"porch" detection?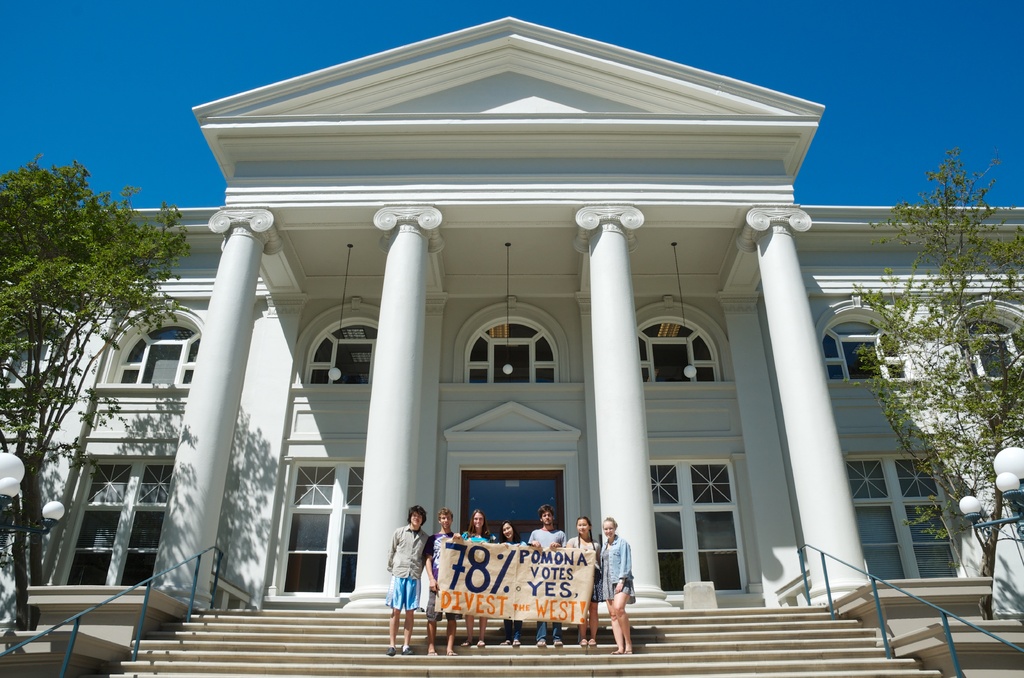
95/600/943/676
